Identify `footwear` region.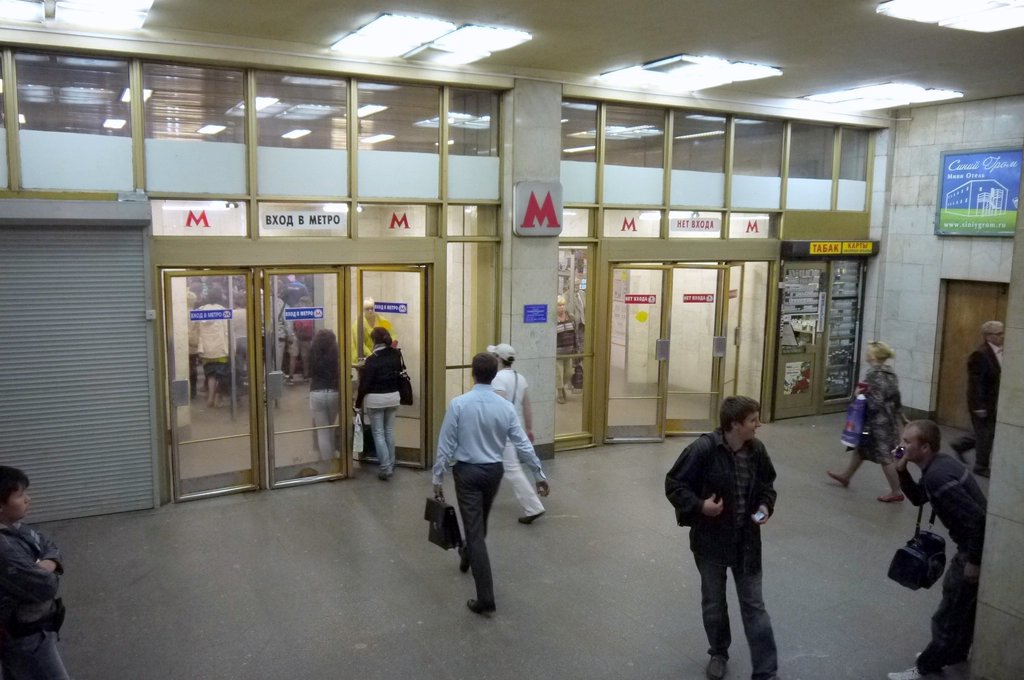
Region: box=[455, 538, 469, 576].
